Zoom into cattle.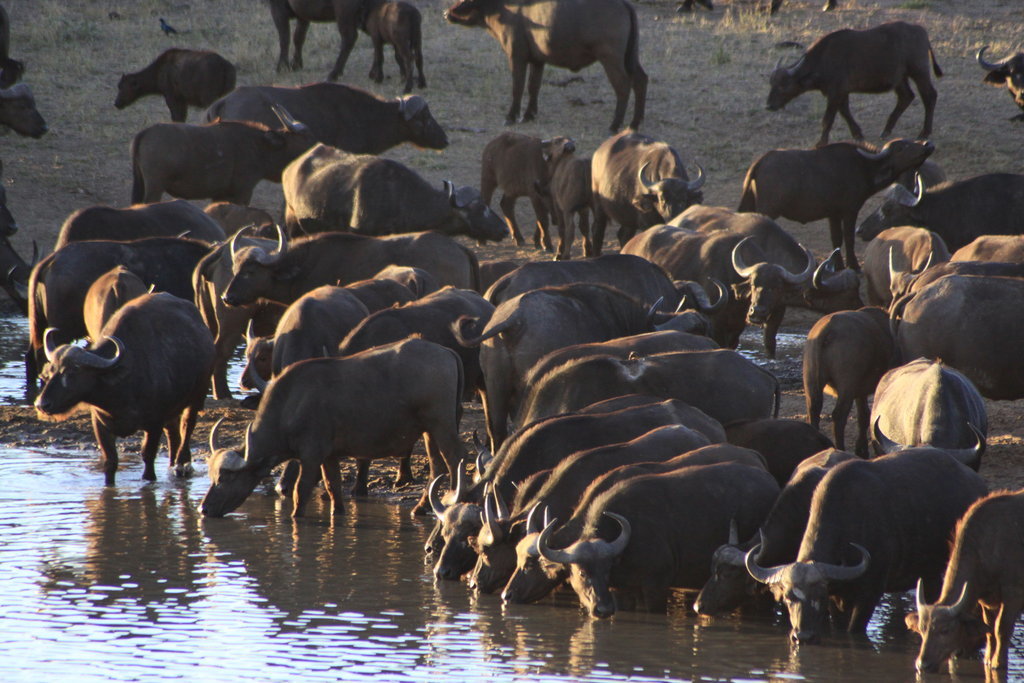
Zoom target: left=414, top=283, right=488, bottom=320.
